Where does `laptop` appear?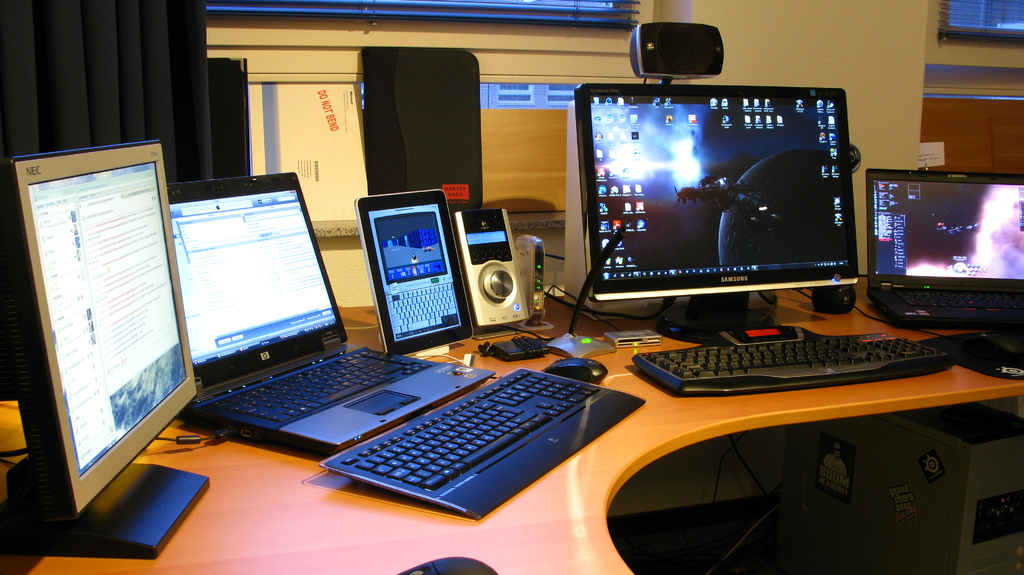
Appears at <region>867, 171, 1023, 324</region>.
